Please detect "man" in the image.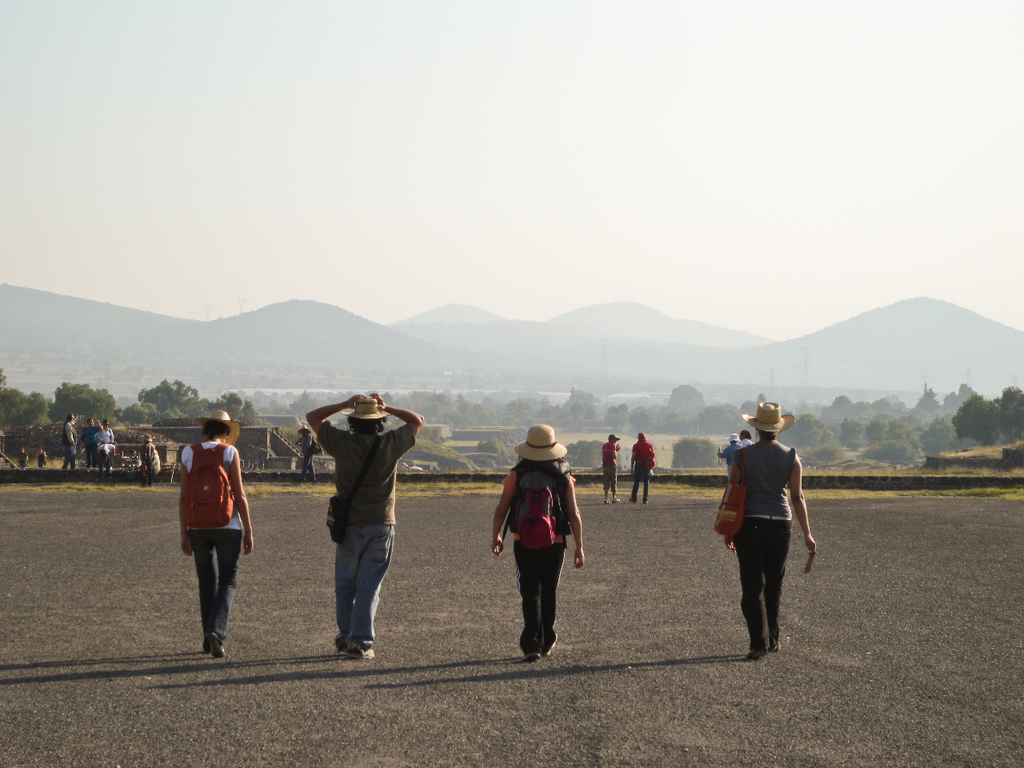
{"left": 602, "top": 433, "right": 621, "bottom": 502}.
